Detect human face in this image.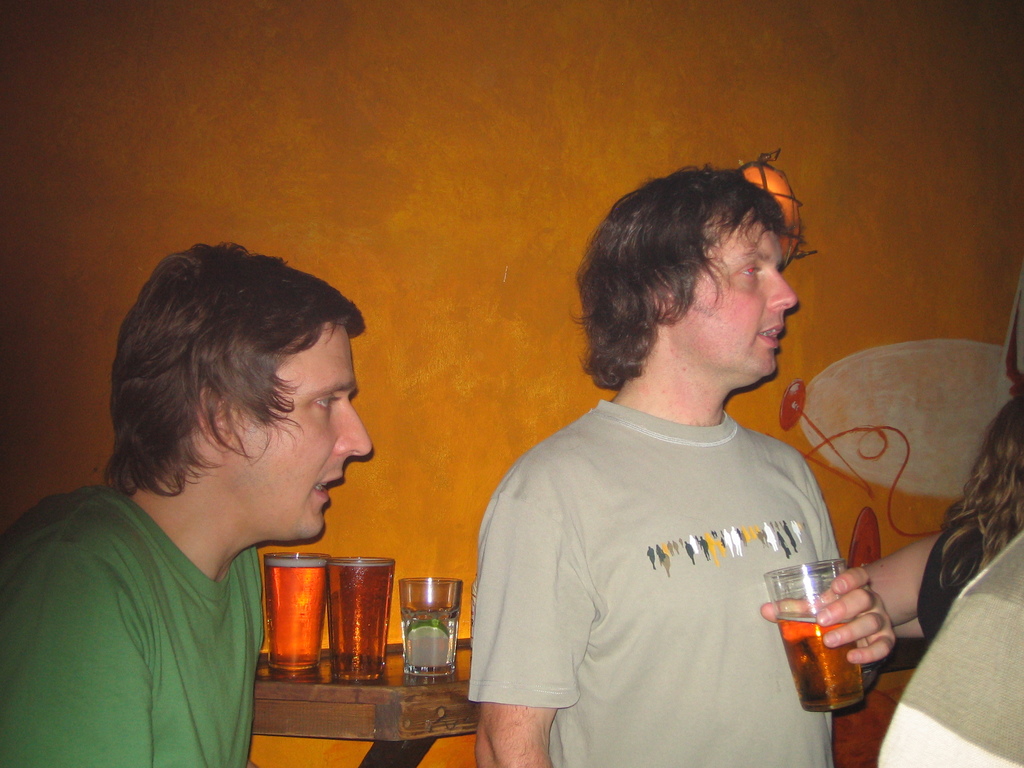
Detection: [235, 323, 371, 538].
